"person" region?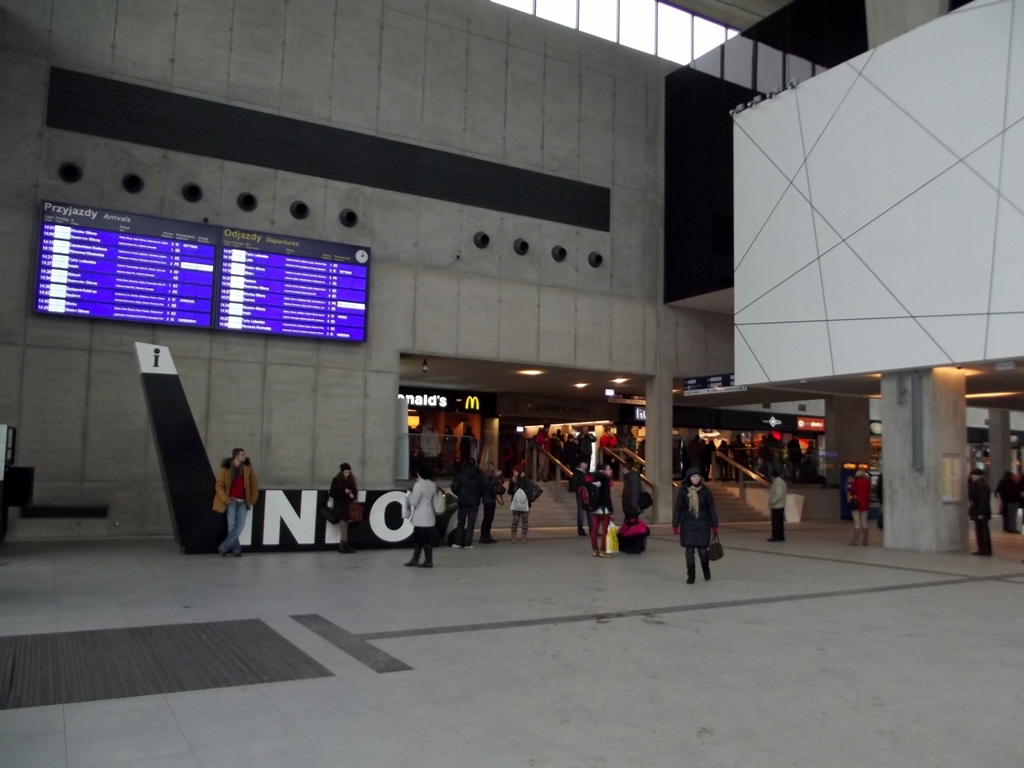
<region>327, 463, 358, 552</region>
